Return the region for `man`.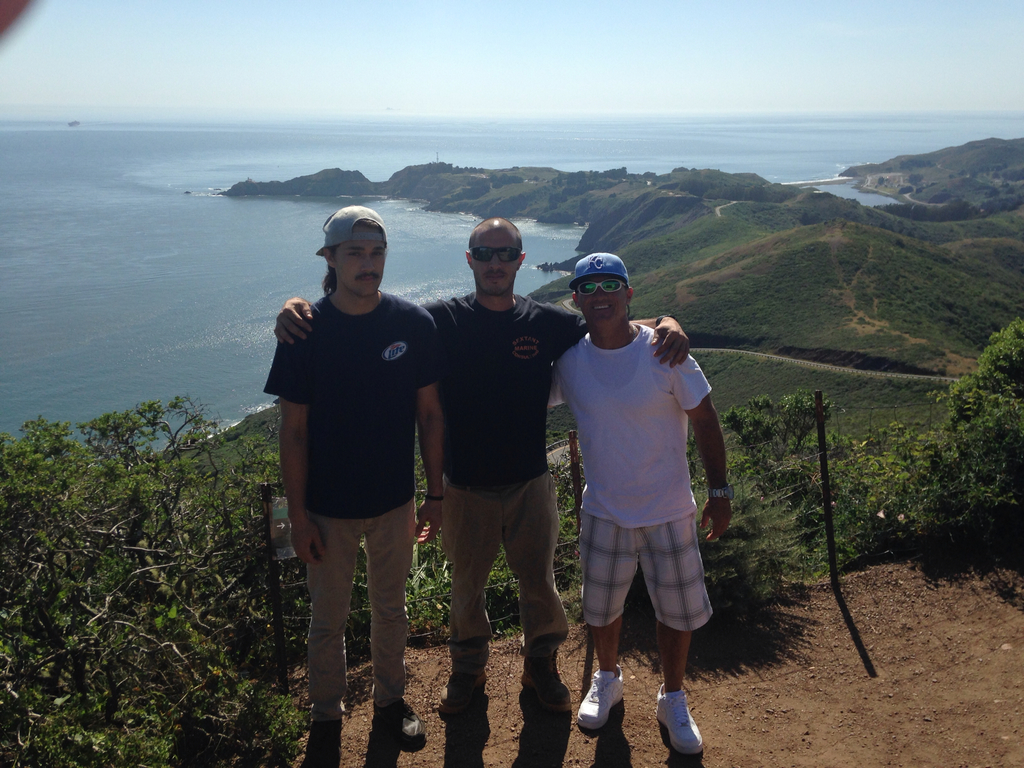
261, 204, 444, 745.
